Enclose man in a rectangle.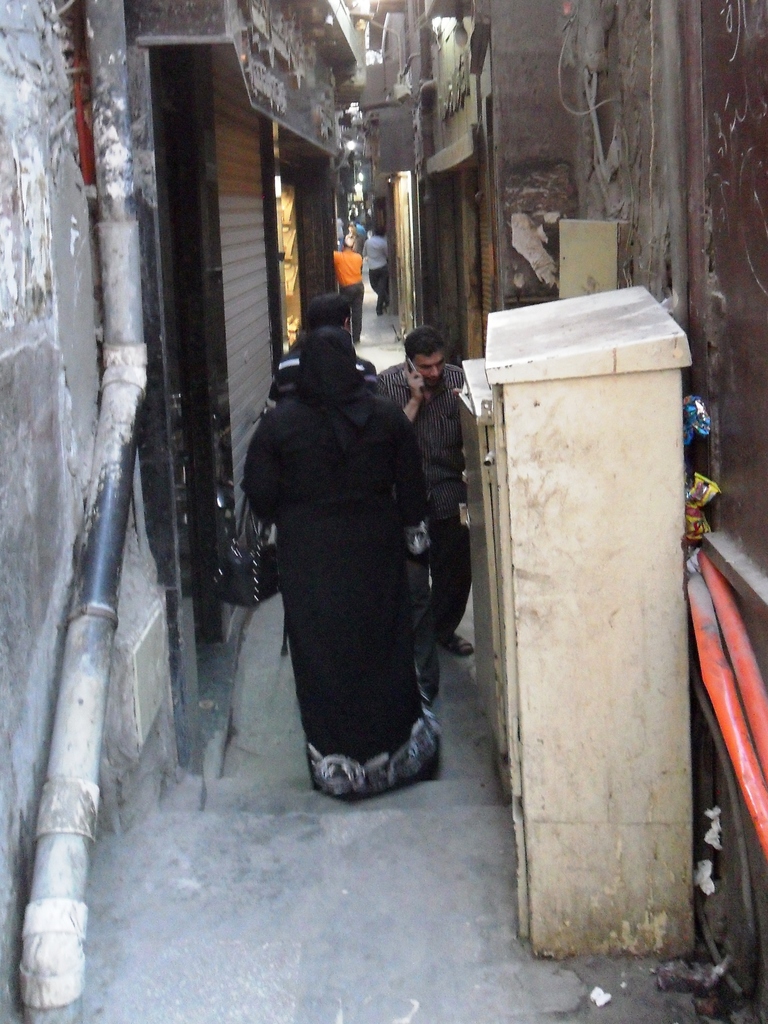
x1=333 y1=234 x2=366 y2=344.
